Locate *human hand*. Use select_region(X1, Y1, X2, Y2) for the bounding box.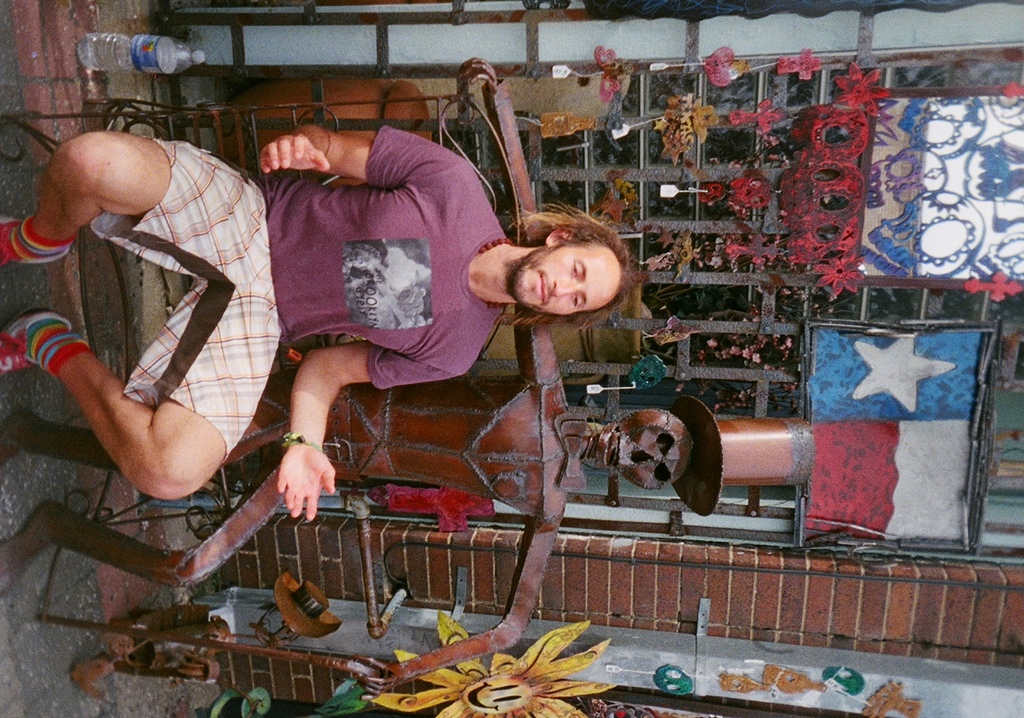
select_region(456, 53, 504, 94).
